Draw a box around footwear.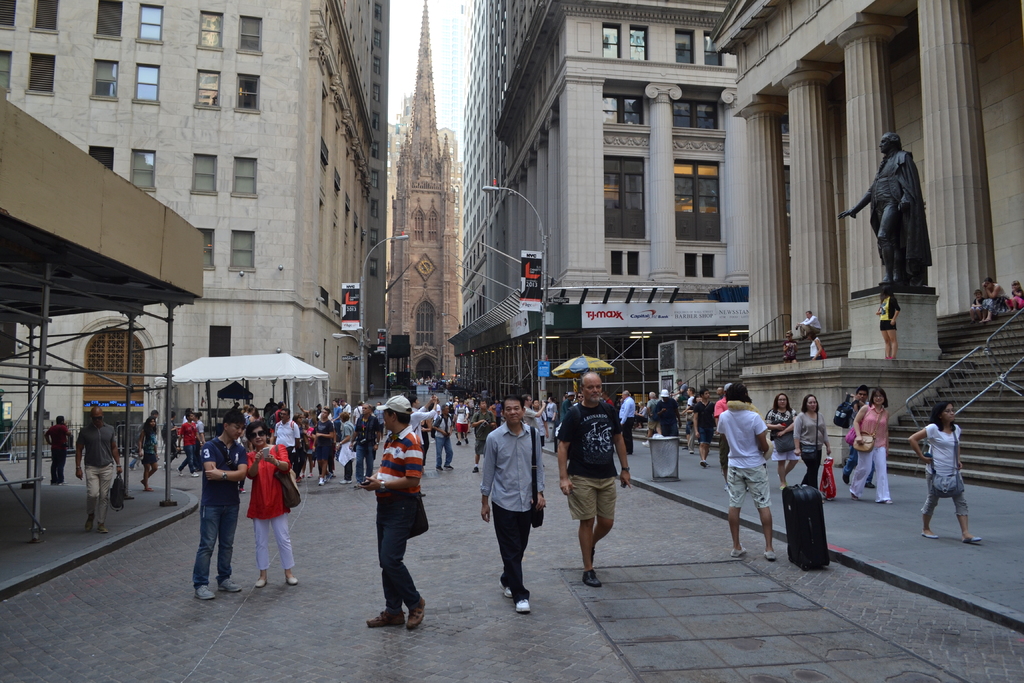
{"x1": 309, "y1": 471, "x2": 315, "y2": 477}.
